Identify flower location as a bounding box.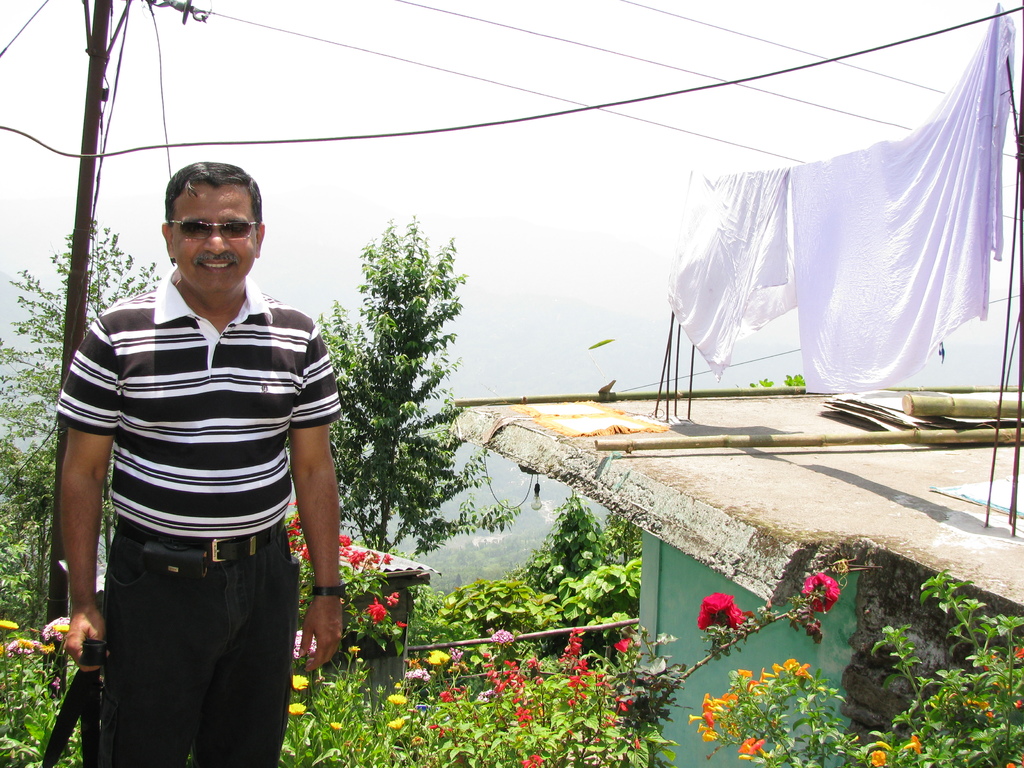
<bbox>327, 720, 341, 732</bbox>.
